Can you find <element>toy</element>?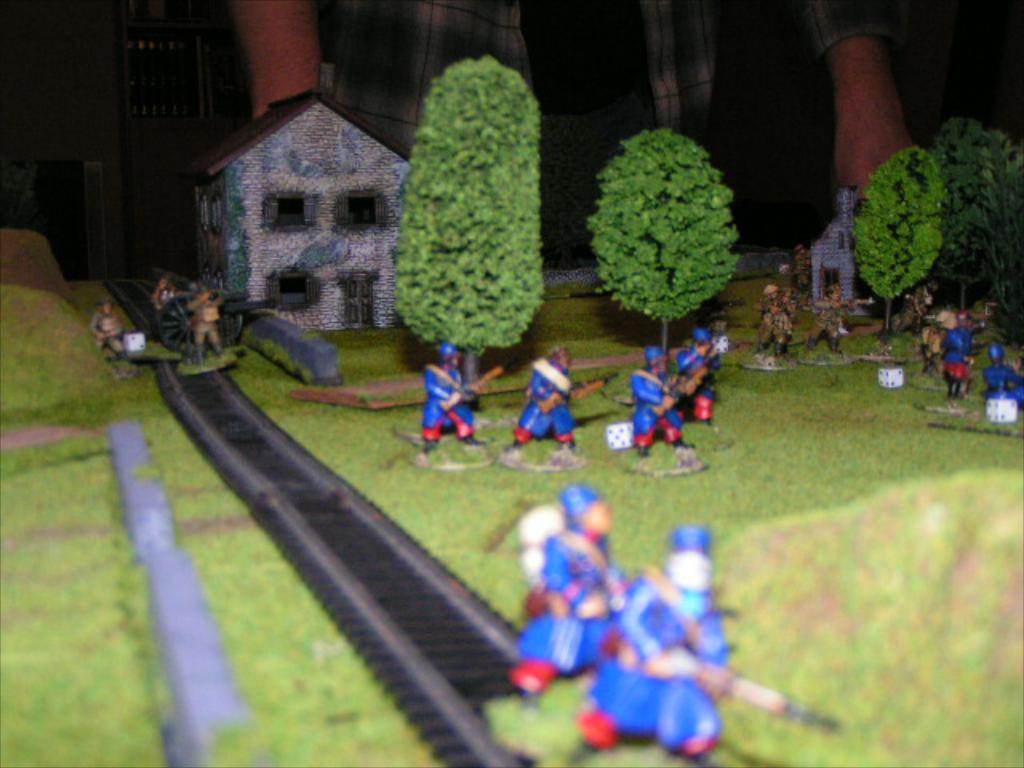
Yes, bounding box: 768,261,802,330.
